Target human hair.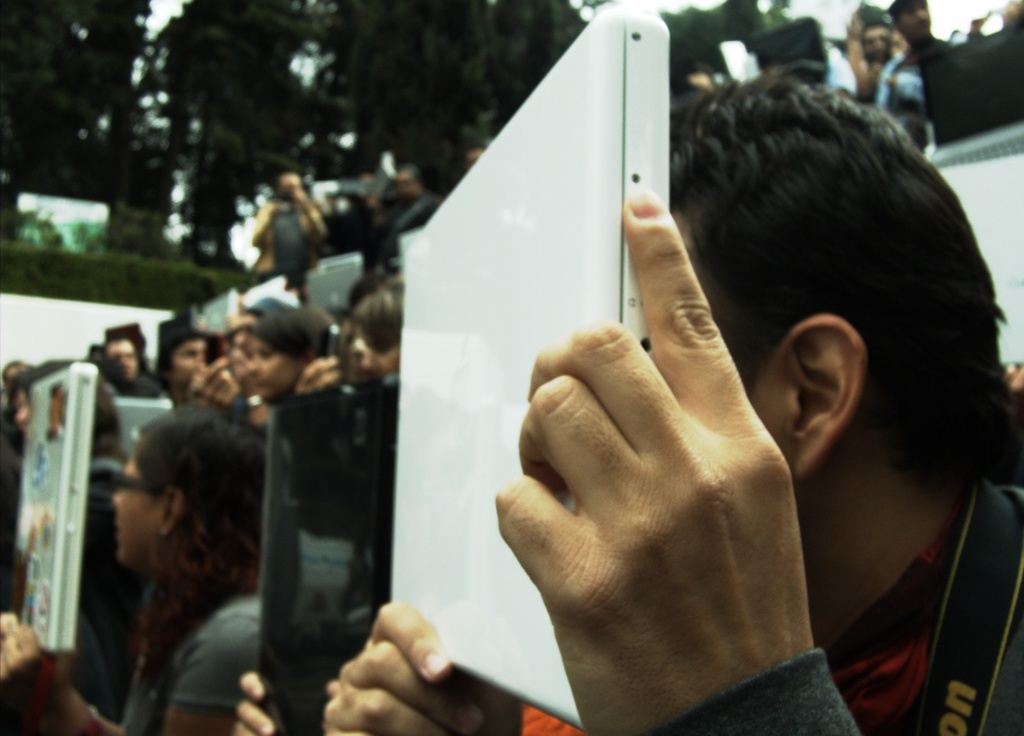
Target region: {"left": 138, "top": 407, "right": 266, "bottom": 695}.
